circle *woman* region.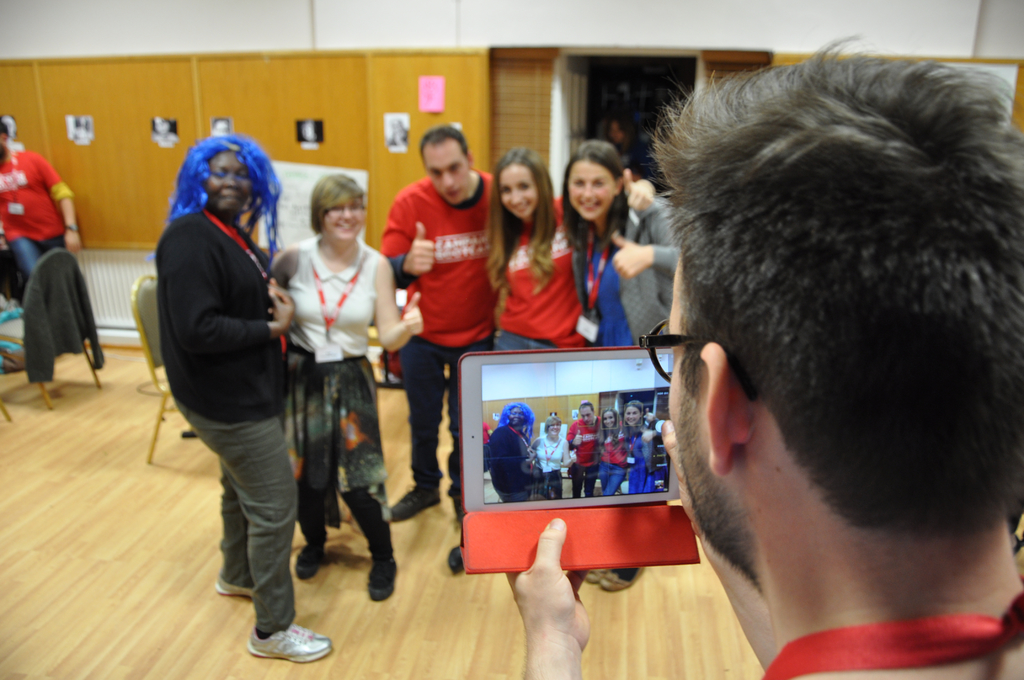
Region: [x1=484, y1=147, x2=652, y2=350].
